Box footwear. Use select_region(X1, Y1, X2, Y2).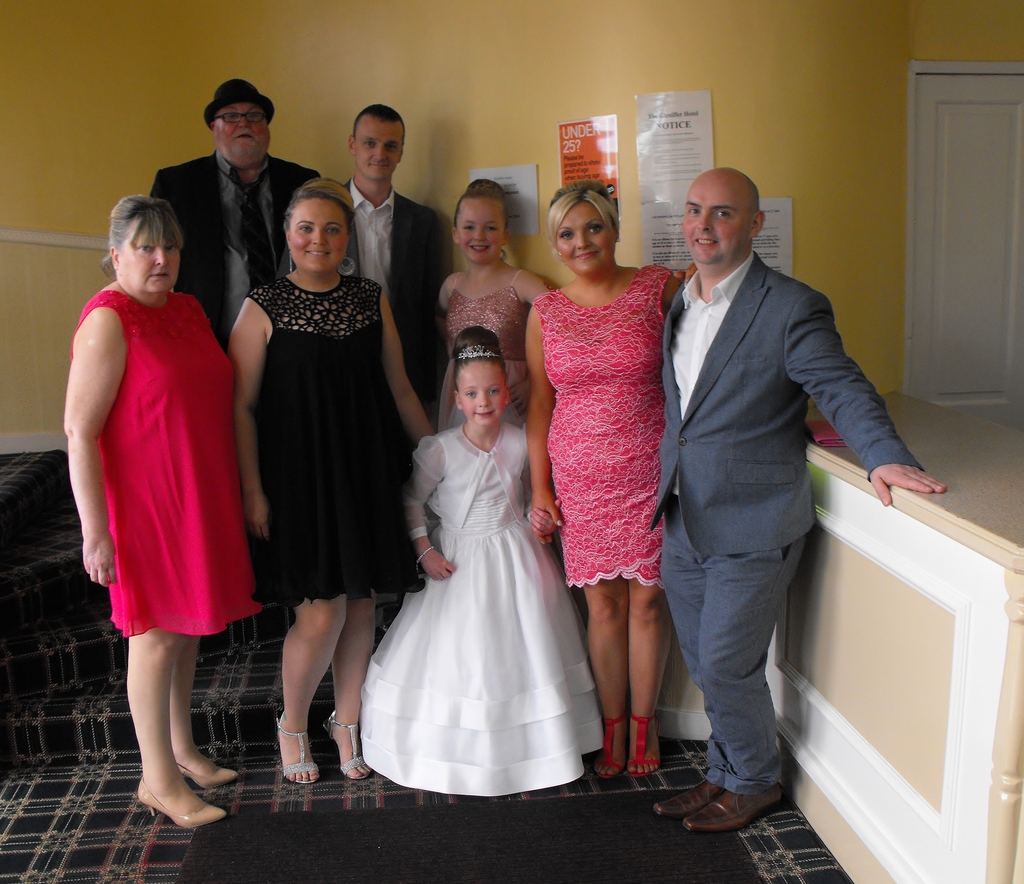
select_region(169, 757, 242, 786).
